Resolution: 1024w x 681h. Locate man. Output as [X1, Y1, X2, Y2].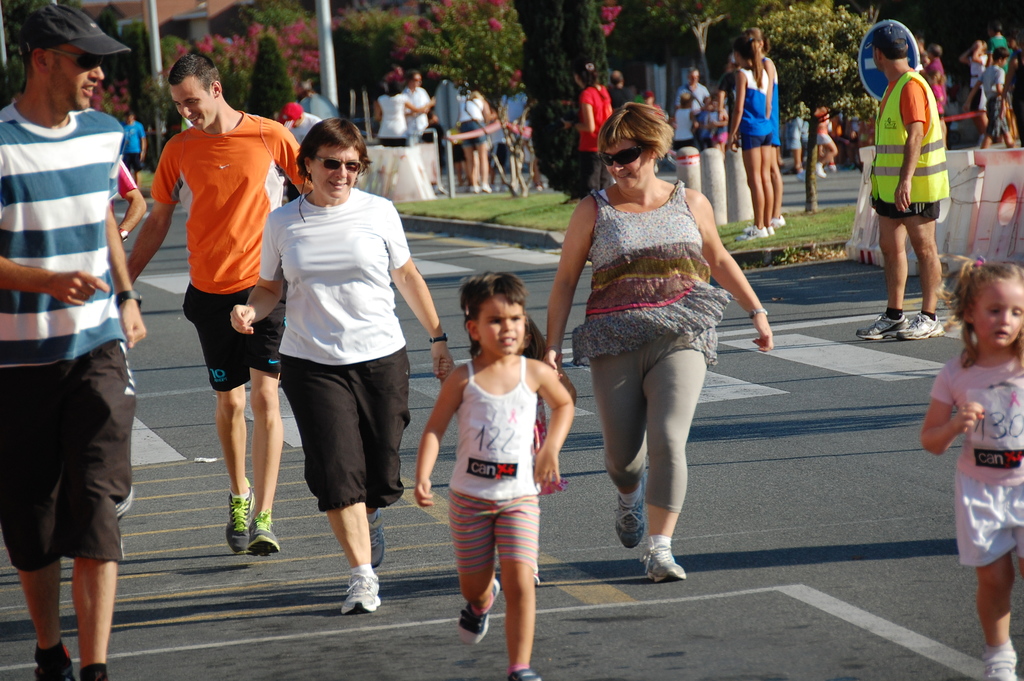
[675, 67, 716, 115].
